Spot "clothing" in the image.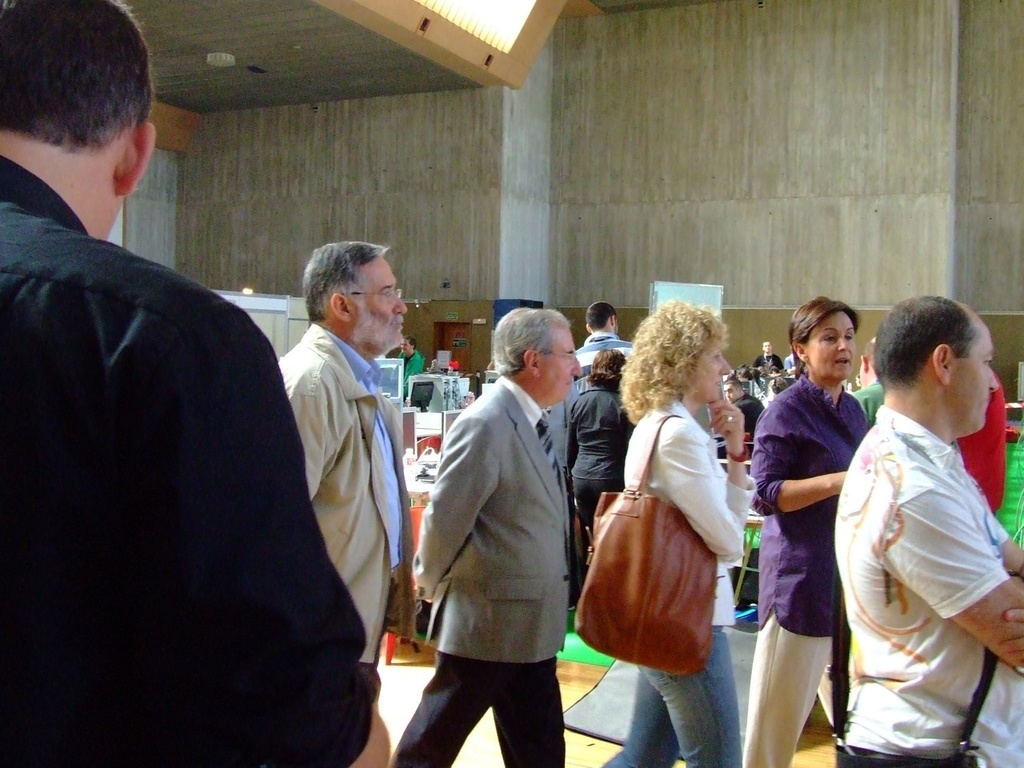
"clothing" found at detection(556, 380, 632, 530).
